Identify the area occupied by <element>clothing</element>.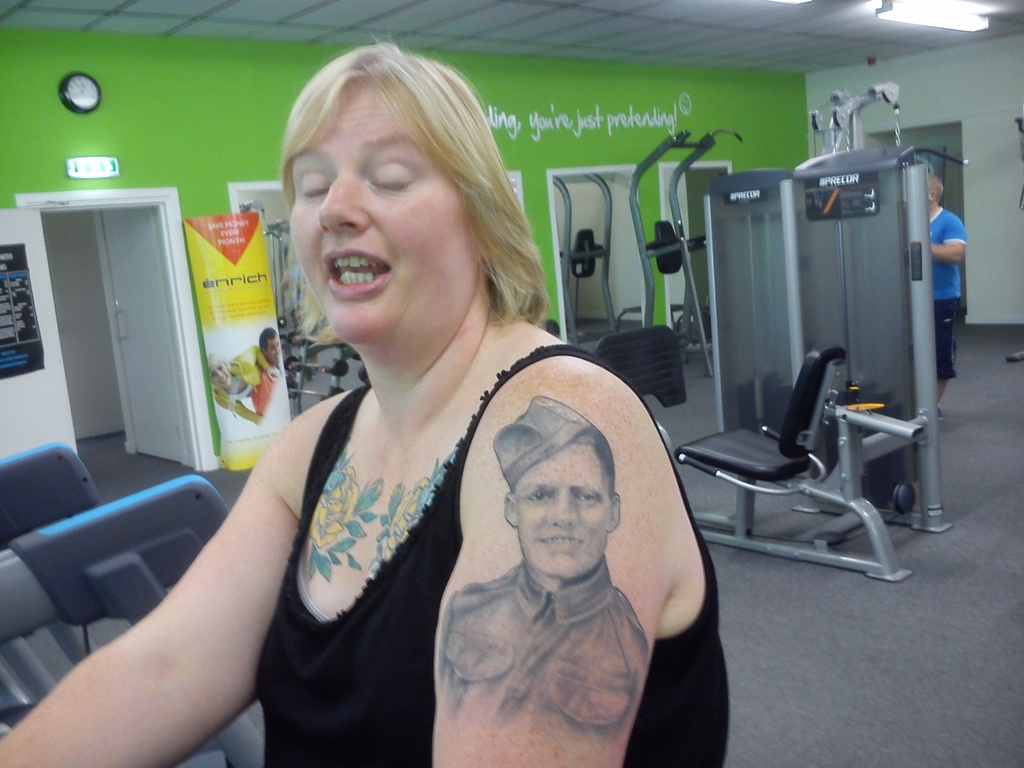
Area: box=[934, 300, 963, 375].
